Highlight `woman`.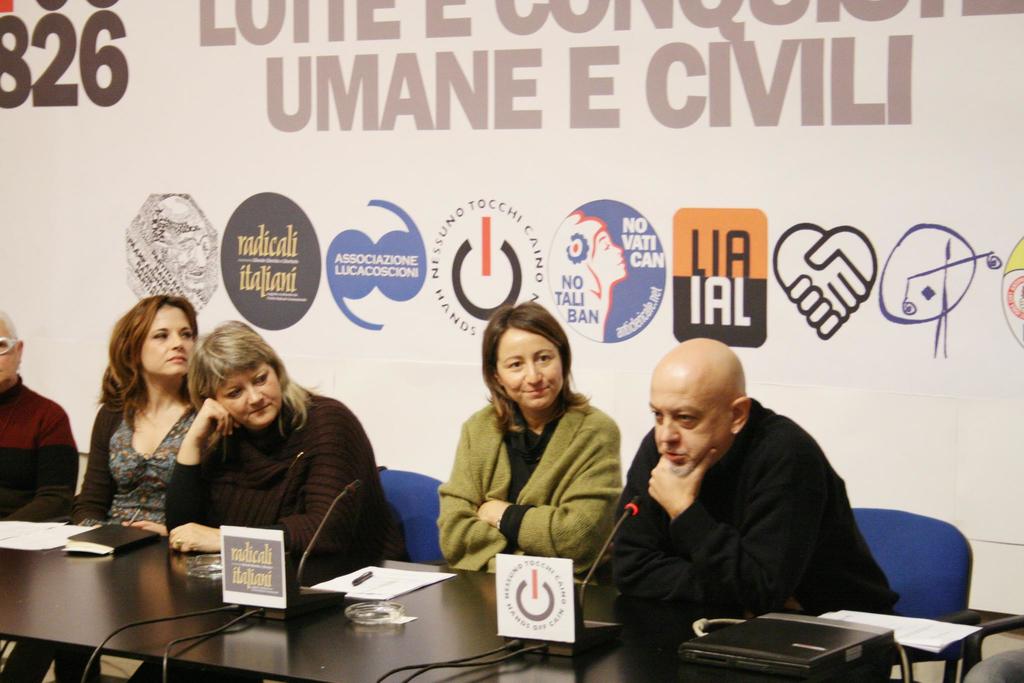
Highlighted region: [163,315,424,579].
